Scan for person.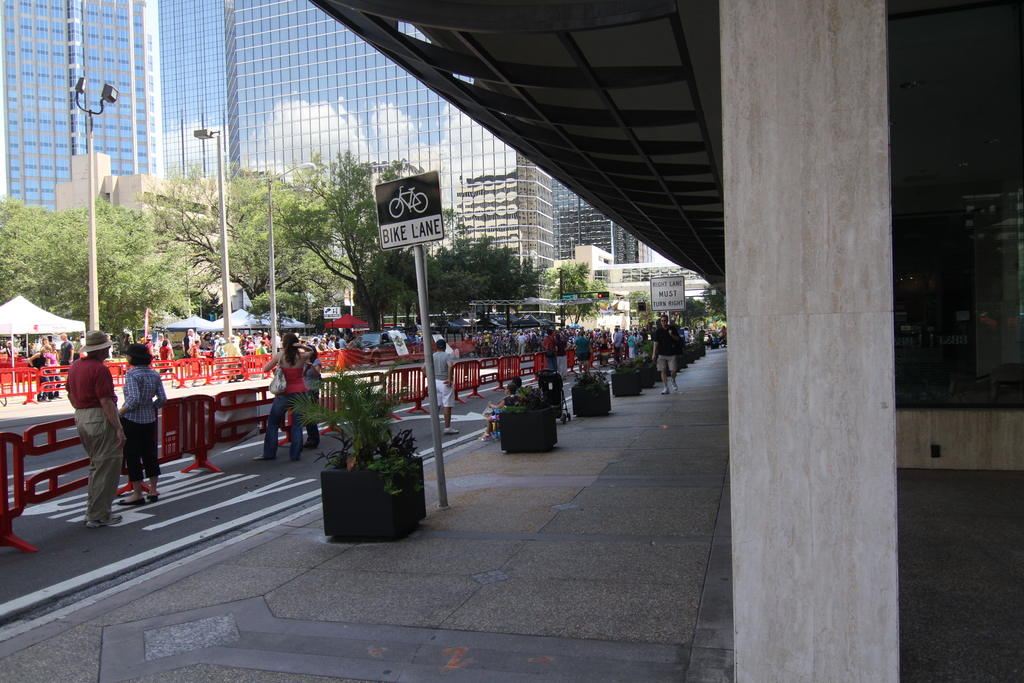
Scan result: (117, 343, 168, 507).
